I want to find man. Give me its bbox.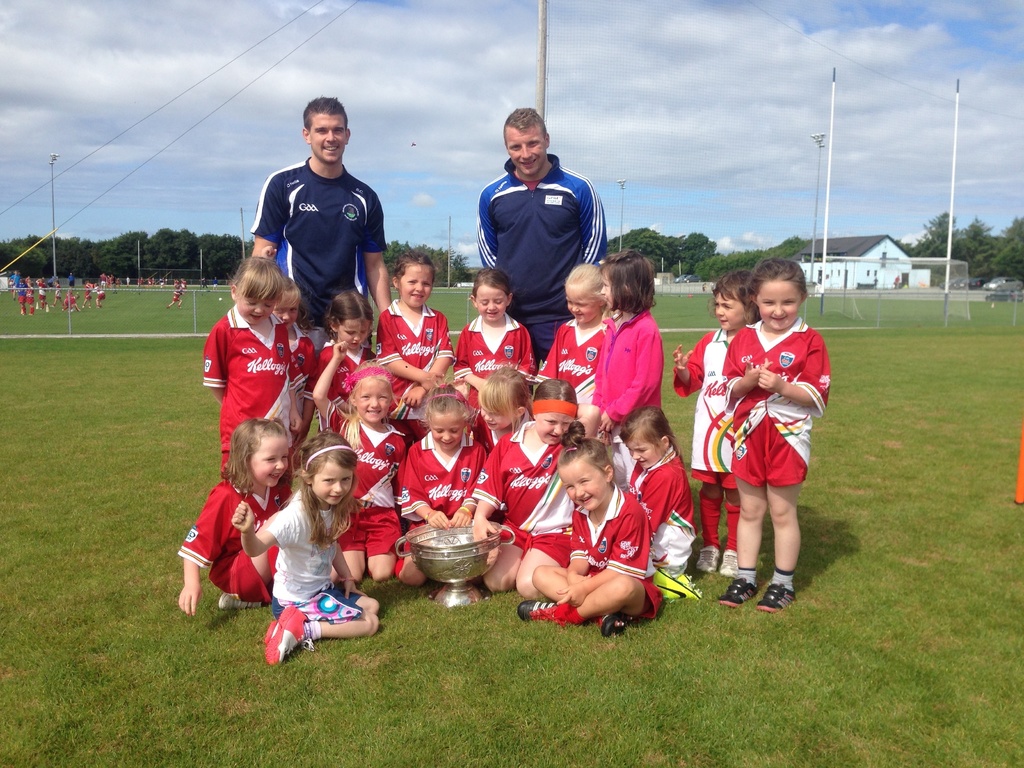
<region>252, 98, 397, 440</region>.
